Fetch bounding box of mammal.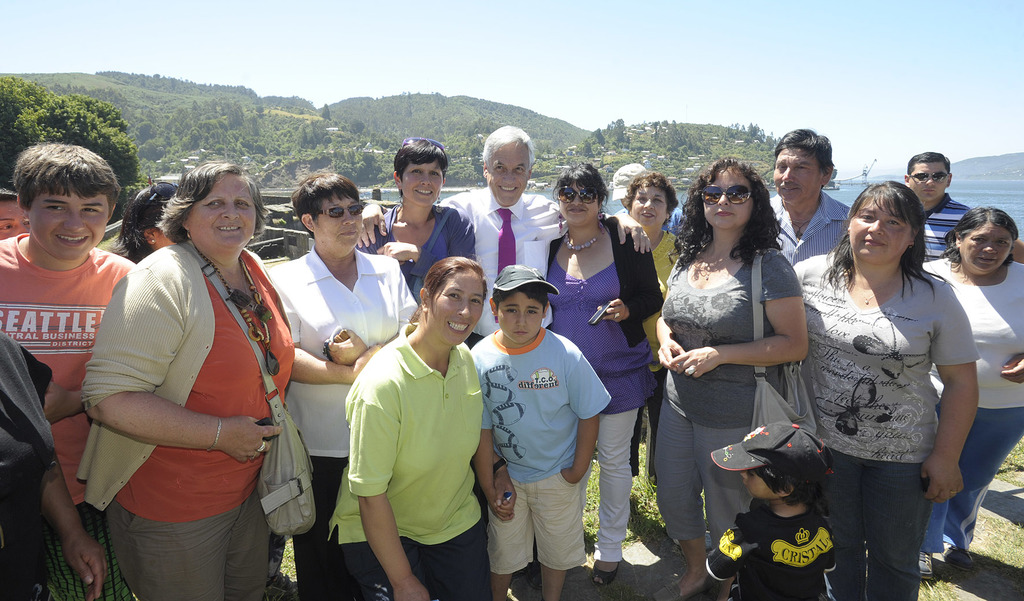
Bbox: 547:164:664:584.
